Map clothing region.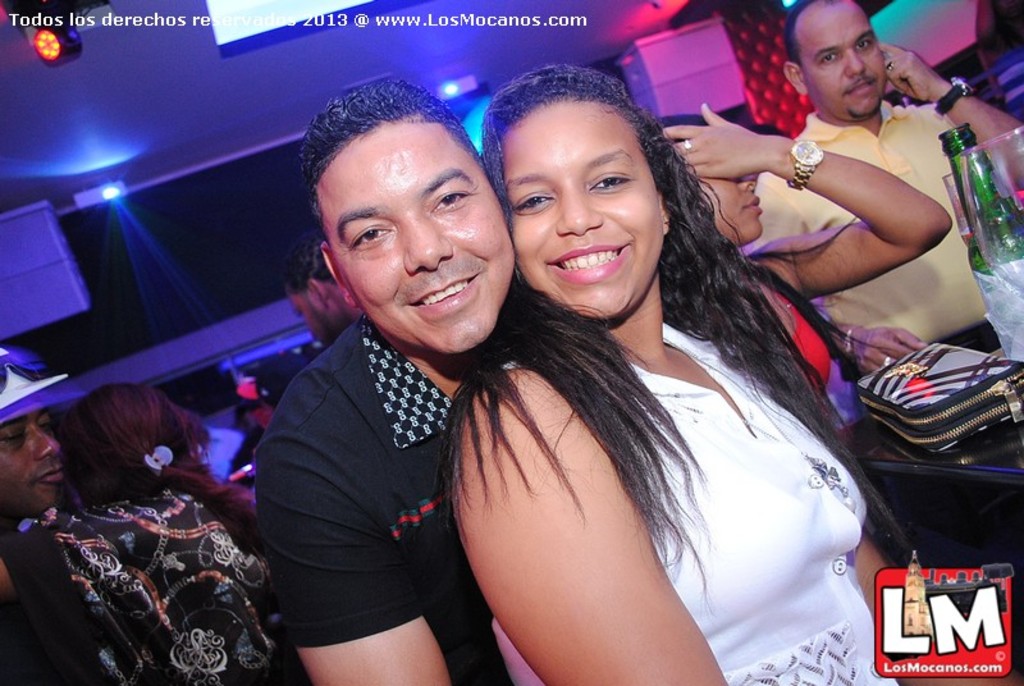
Mapped to [777,289,828,390].
